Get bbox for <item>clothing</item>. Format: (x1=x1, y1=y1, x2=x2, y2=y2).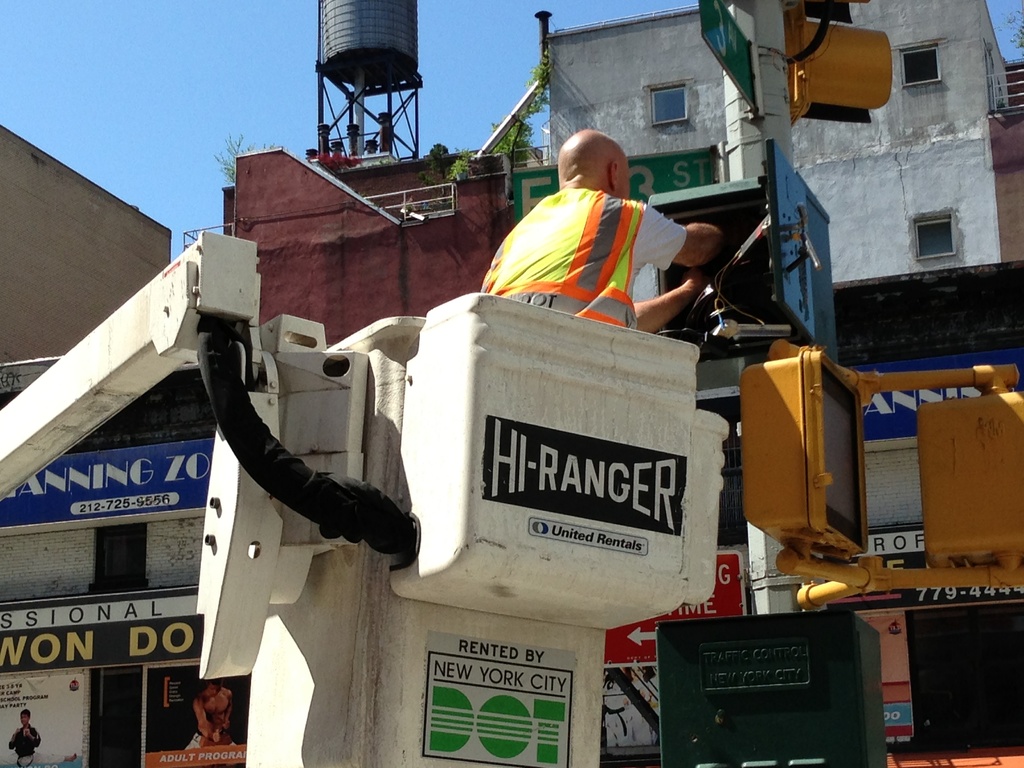
(x1=10, y1=723, x2=42, y2=766).
